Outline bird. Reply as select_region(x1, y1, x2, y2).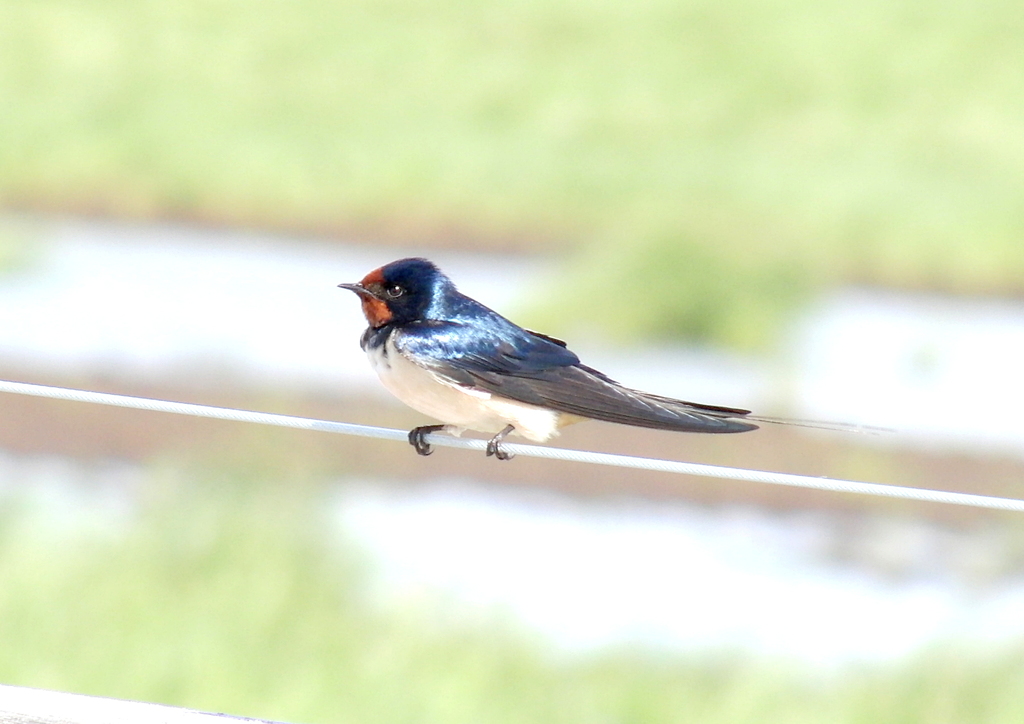
select_region(319, 253, 759, 455).
